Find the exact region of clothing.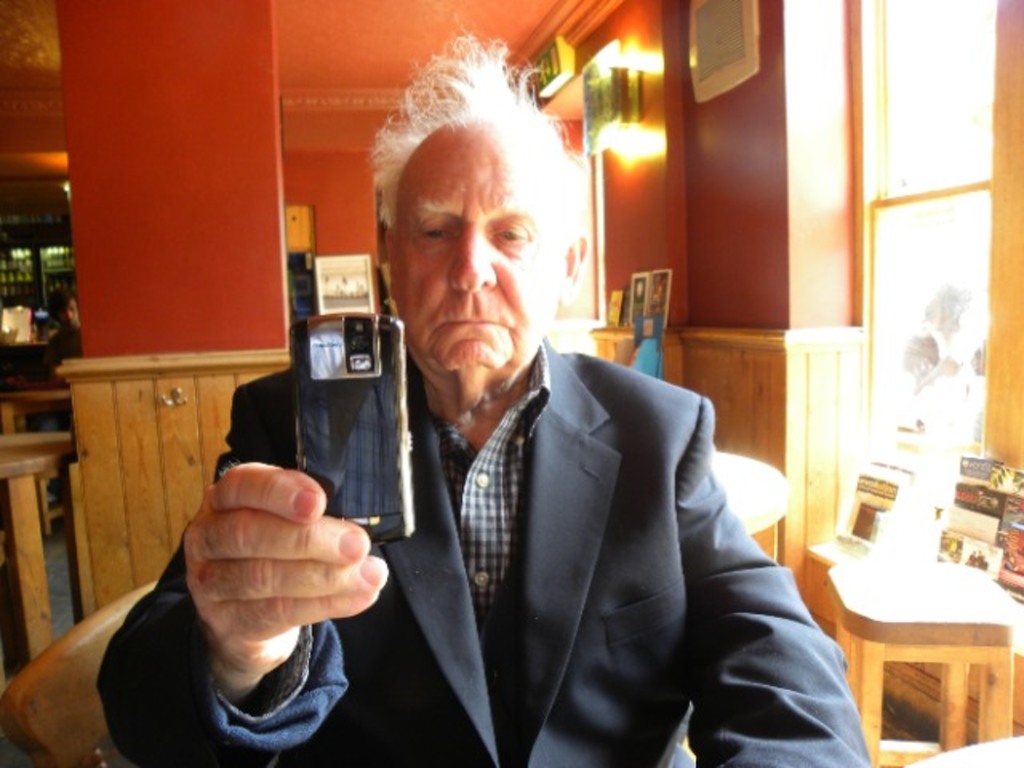
Exact region: box(99, 347, 875, 762).
